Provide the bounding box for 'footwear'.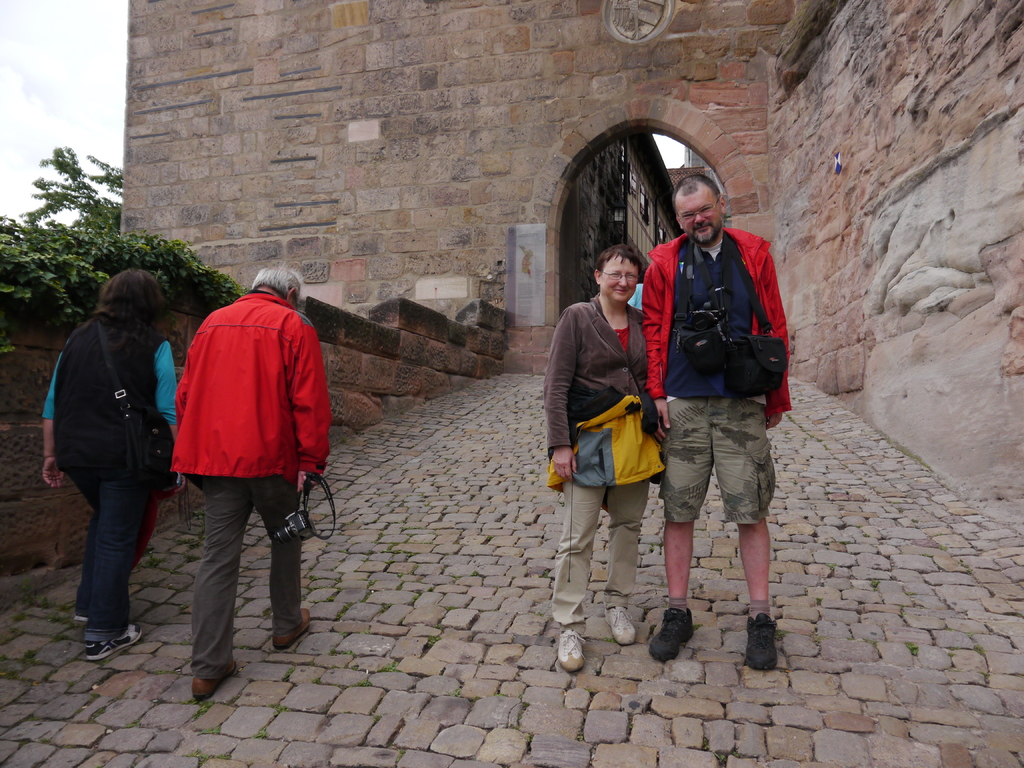
(73,611,90,627).
